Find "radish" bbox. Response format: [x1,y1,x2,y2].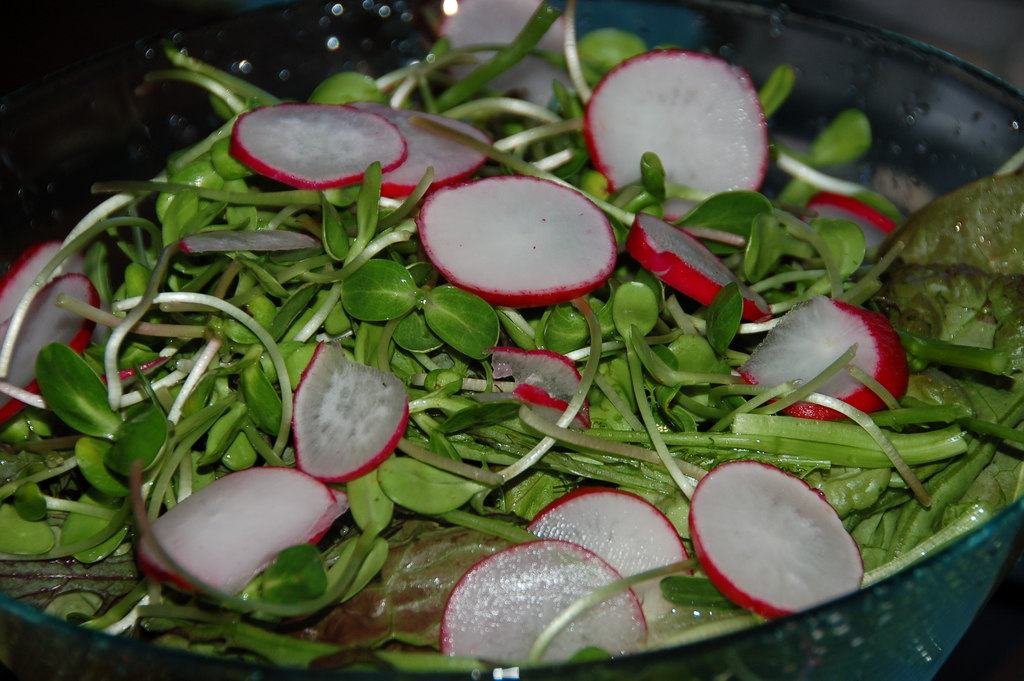
[439,538,645,664].
